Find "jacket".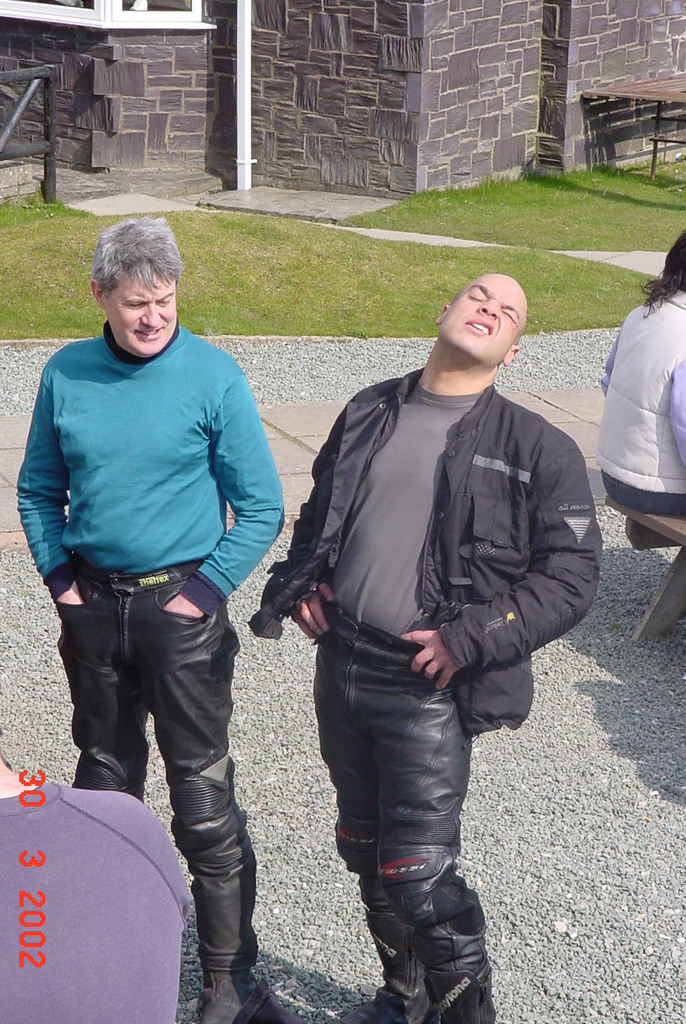
x1=273 y1=282 x2=602 y2=728.
